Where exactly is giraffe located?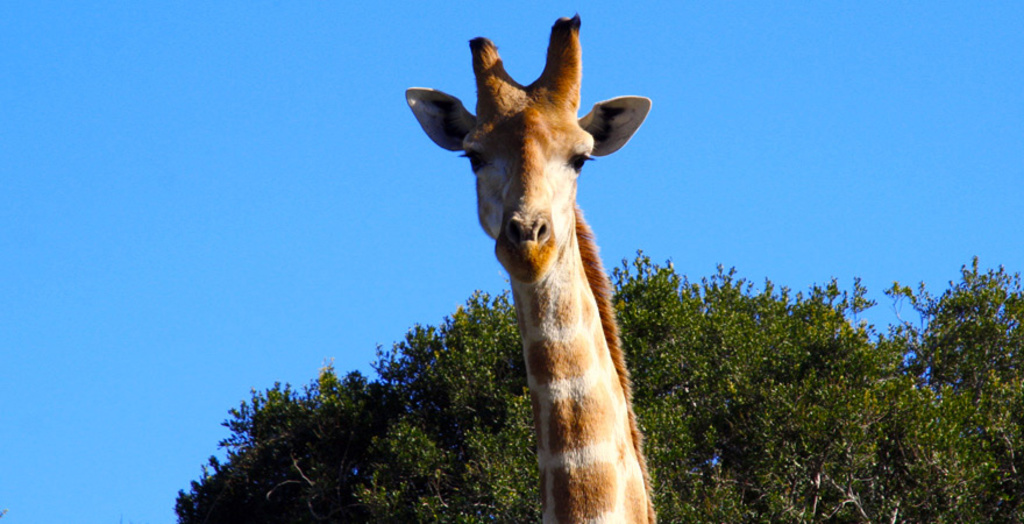
Its bounding box is (x1=411, y1=38, x2=663, y2=507).
